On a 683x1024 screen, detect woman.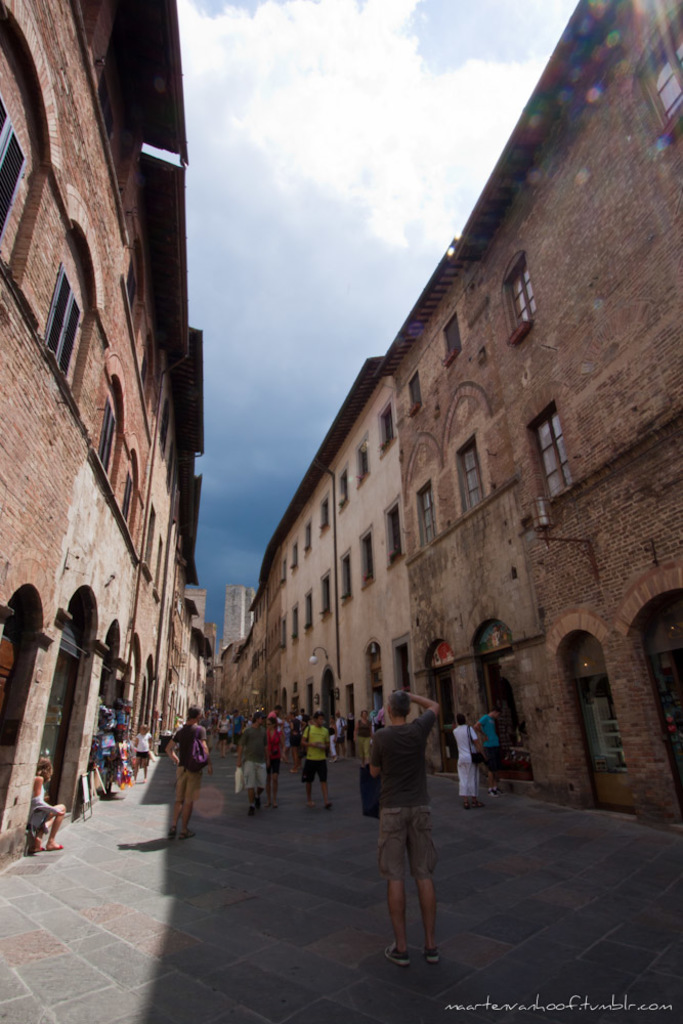
[25, 758, 63, 855].
